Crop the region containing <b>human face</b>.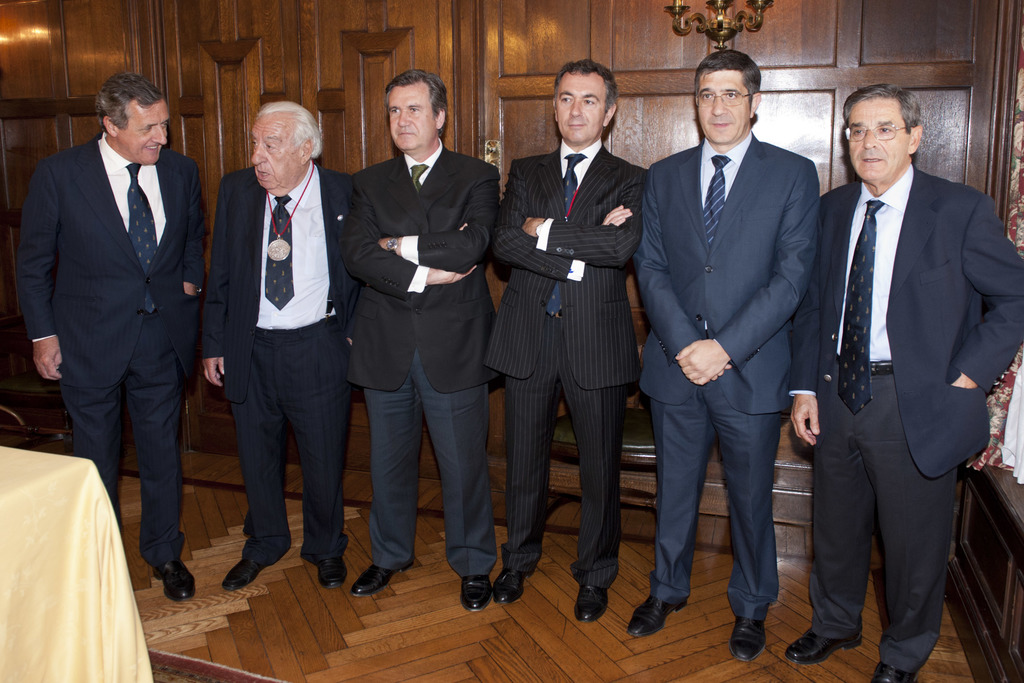
Crop region: box=[849, 103, 907, 183].
